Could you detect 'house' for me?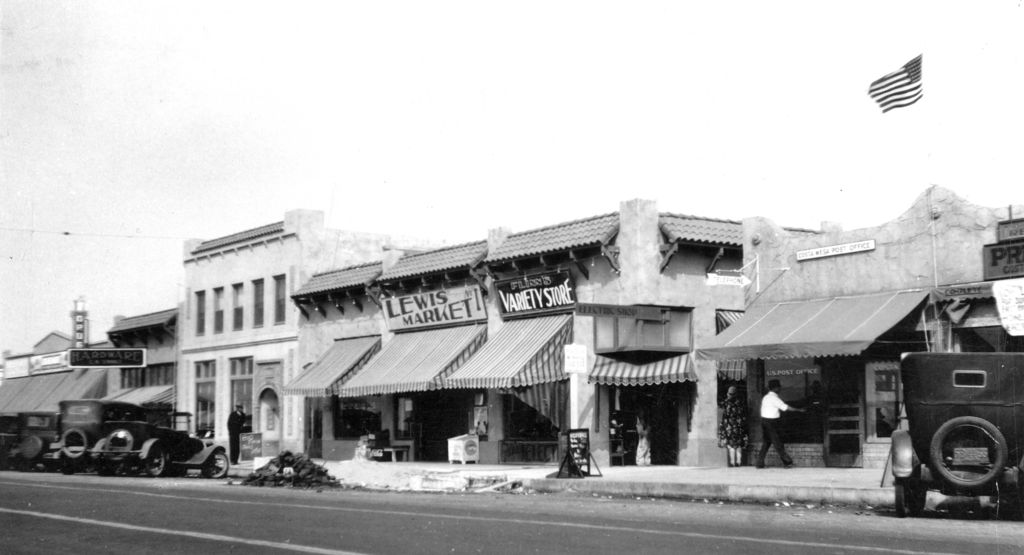
Detection result: x1=858, y1=261, x2=973, y2=444.
